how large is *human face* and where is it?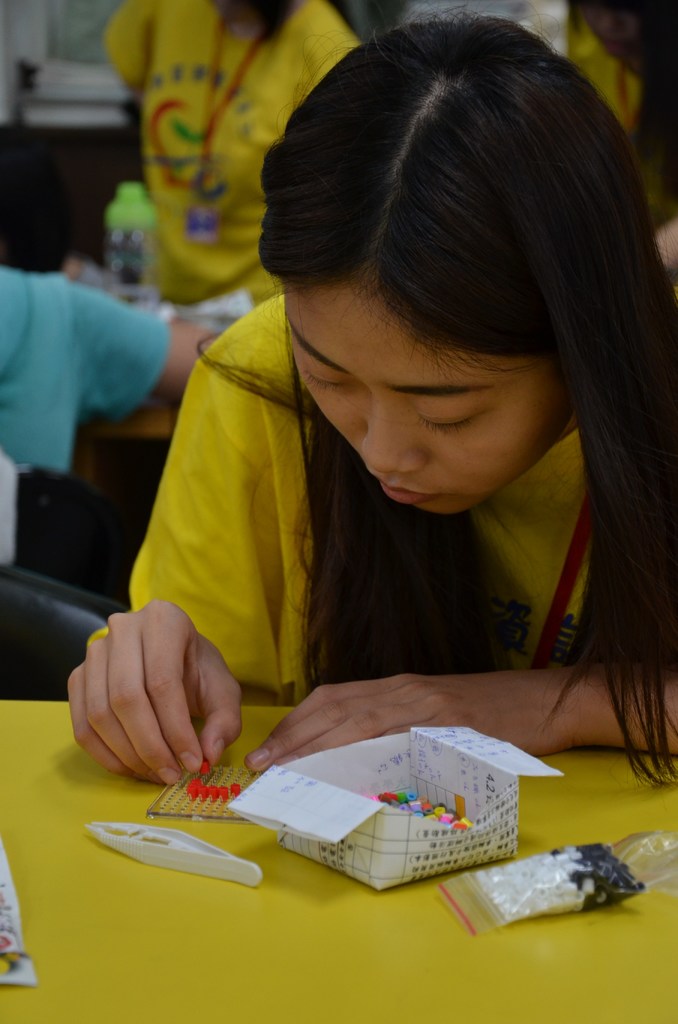
Bounding box: (x1=278, y1=278, x2=579, y2=514).
